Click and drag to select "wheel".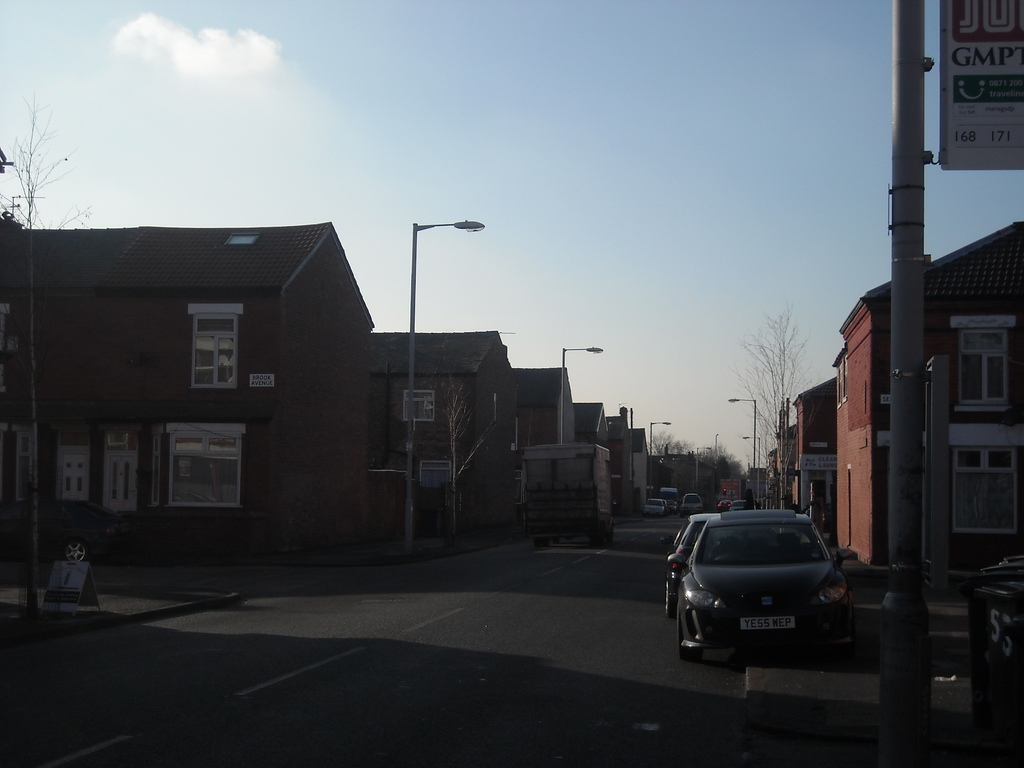
Selection: {"left": 678, "top": 617, "right": 700, "bottom": 663}.
